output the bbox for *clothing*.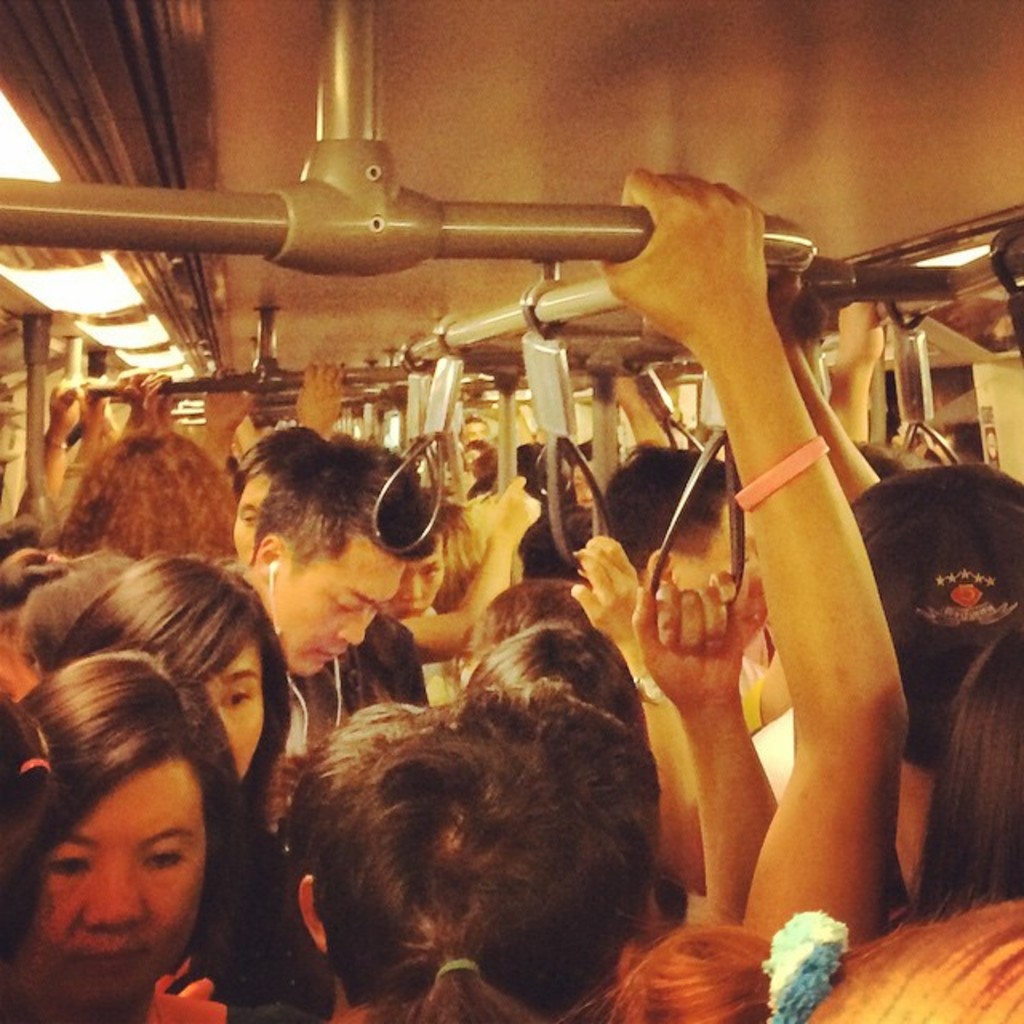
Rect(14, 550, 134, 669).
